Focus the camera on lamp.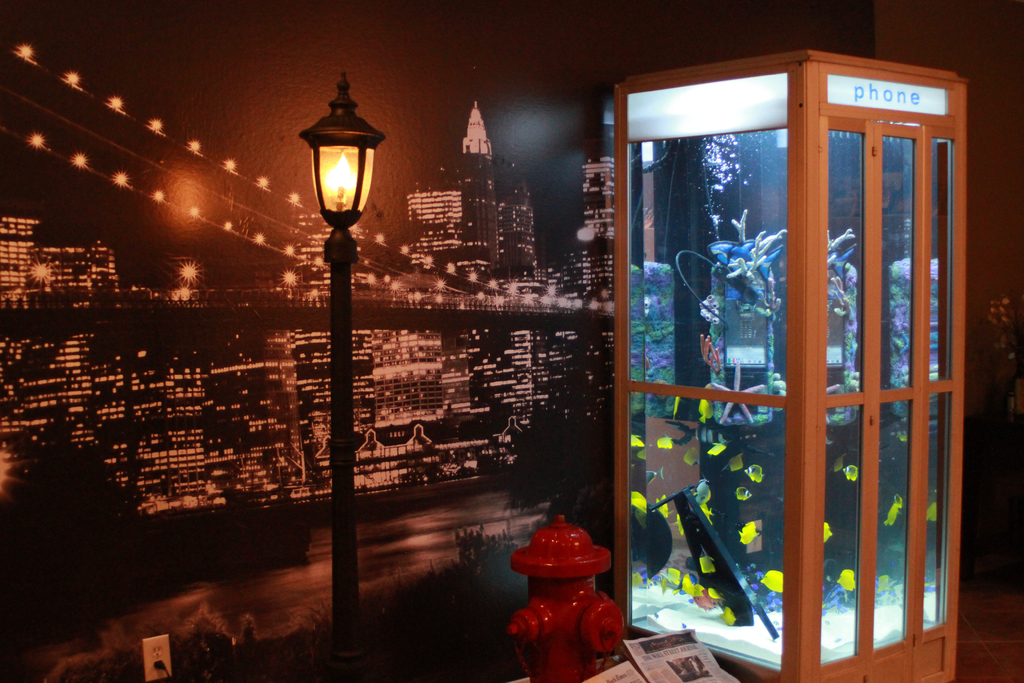
Focus region: left=293, top=81, right=386, bottom=258.
